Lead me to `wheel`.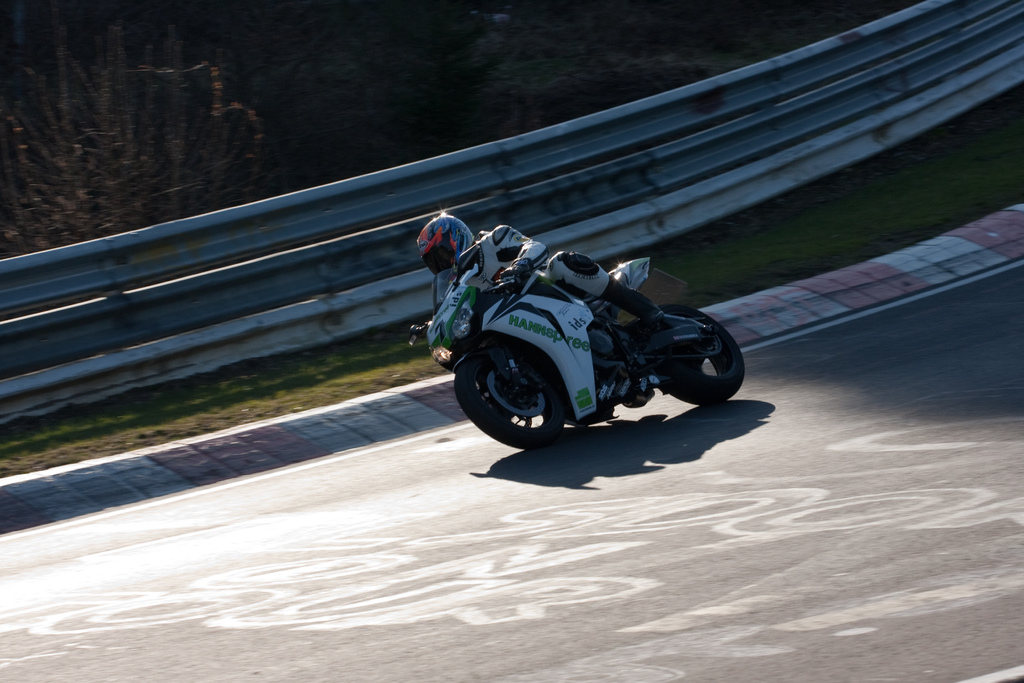
Lead to BBox(658, 303, 746, 398).
